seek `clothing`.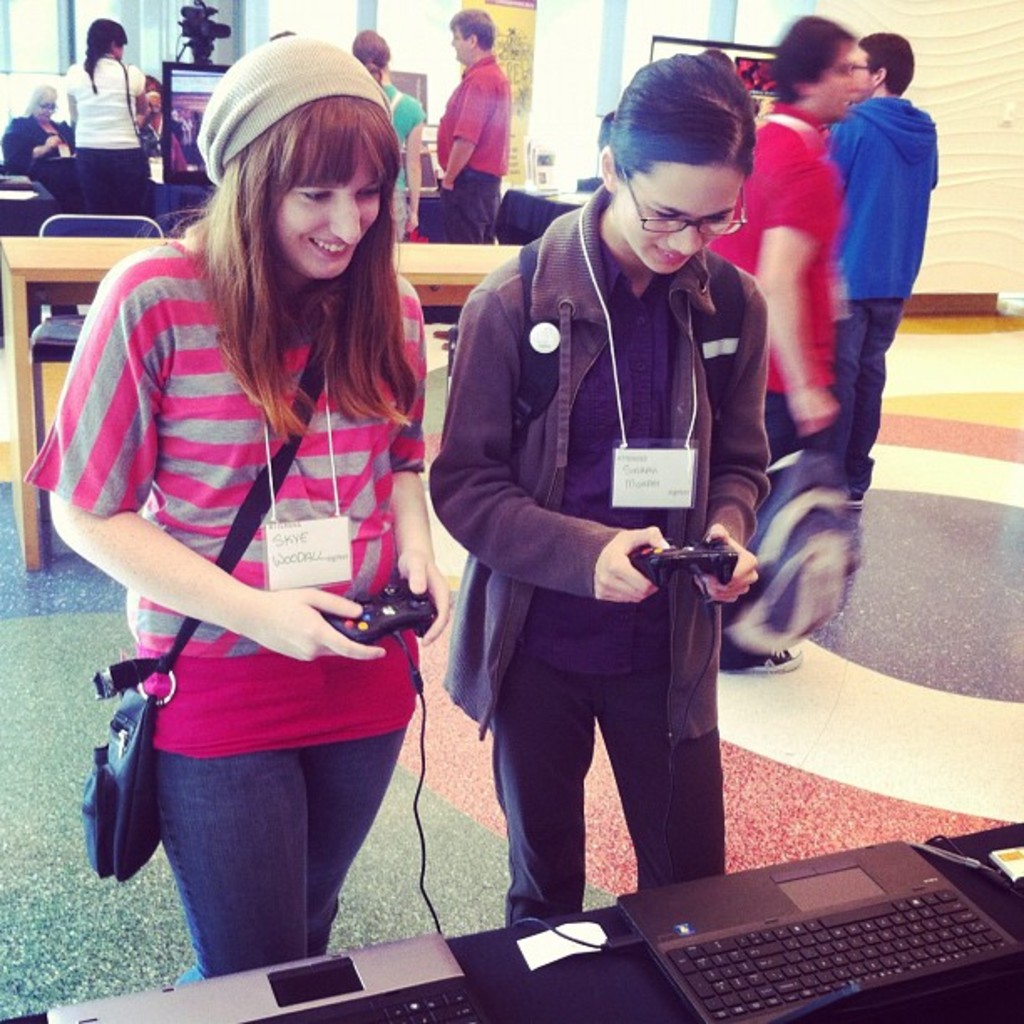
locate(835, 294, 907, 484).
